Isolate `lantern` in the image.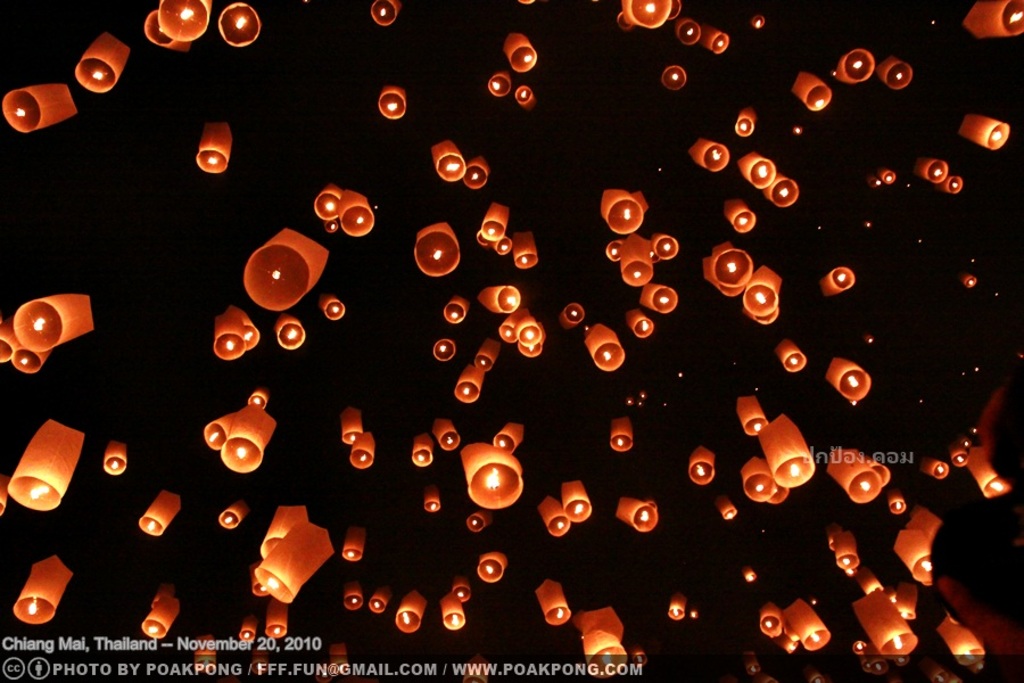
Isolated region: <box>782,608,828,649</box>.
